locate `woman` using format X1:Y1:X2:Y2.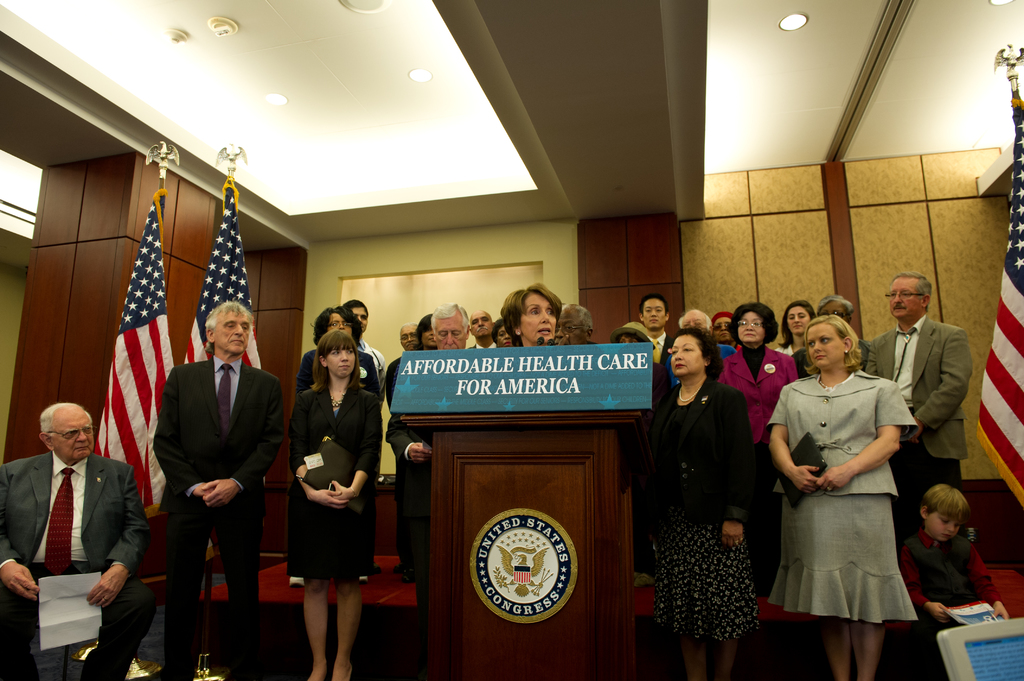
653:326:761:680.
